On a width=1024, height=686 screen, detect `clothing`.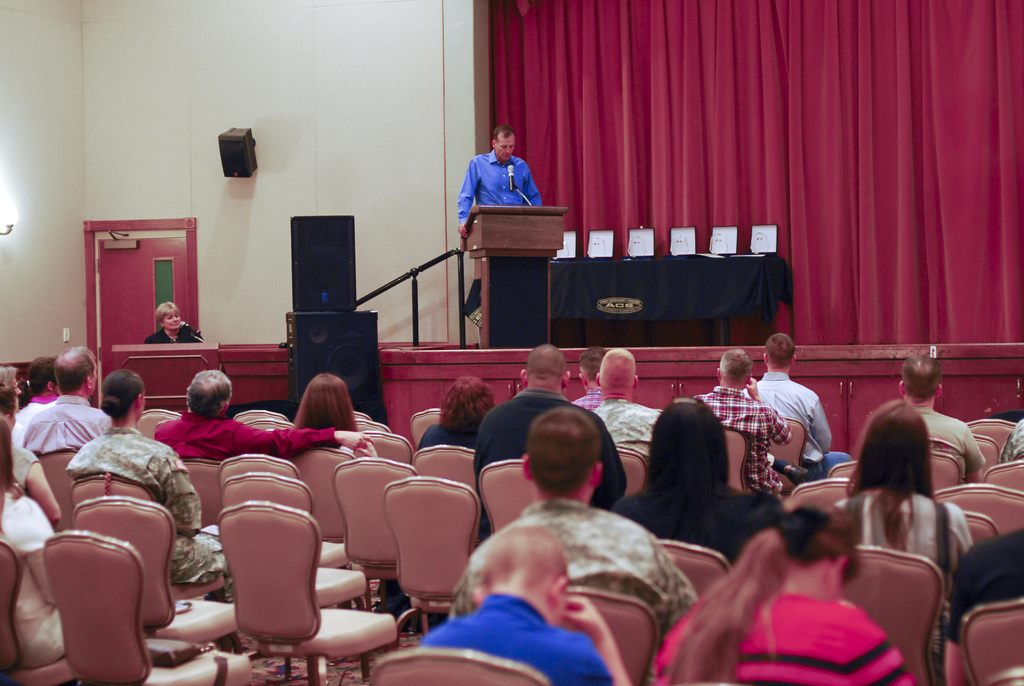
crop(24, 393, 107, 456).
